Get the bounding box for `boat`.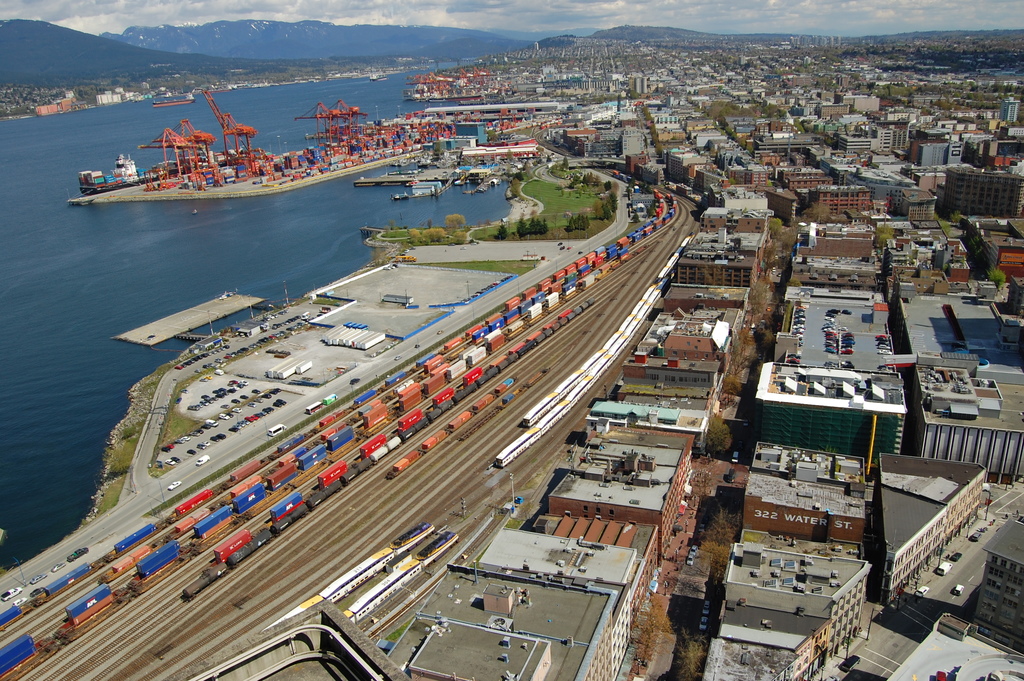
153 91 202 110.
